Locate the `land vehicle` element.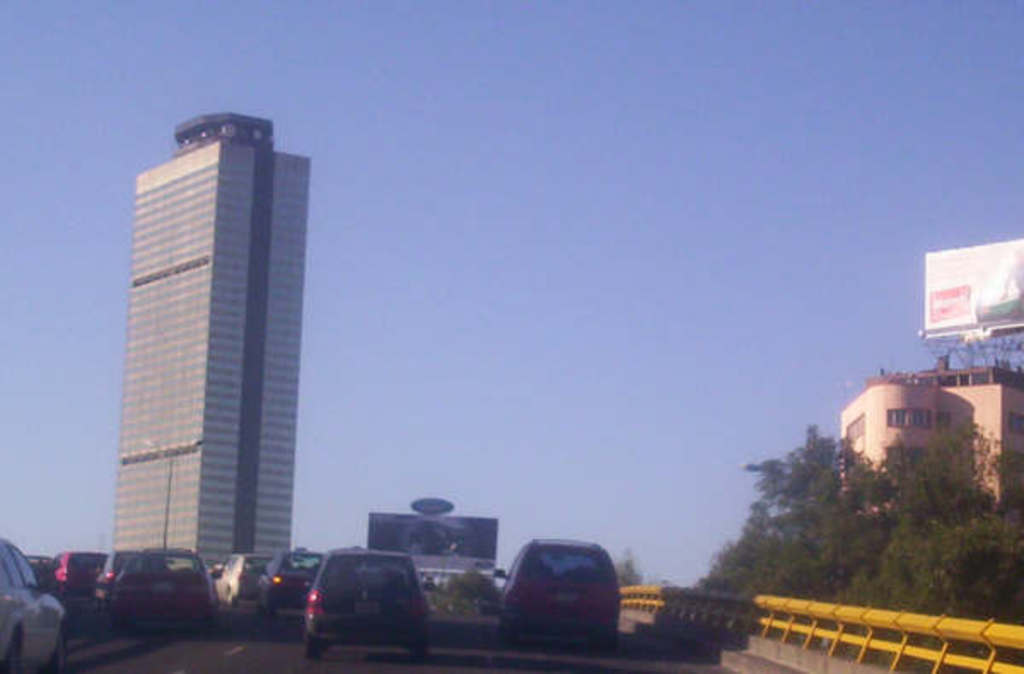
Element bbox: region(109, 543, 218, 621).
